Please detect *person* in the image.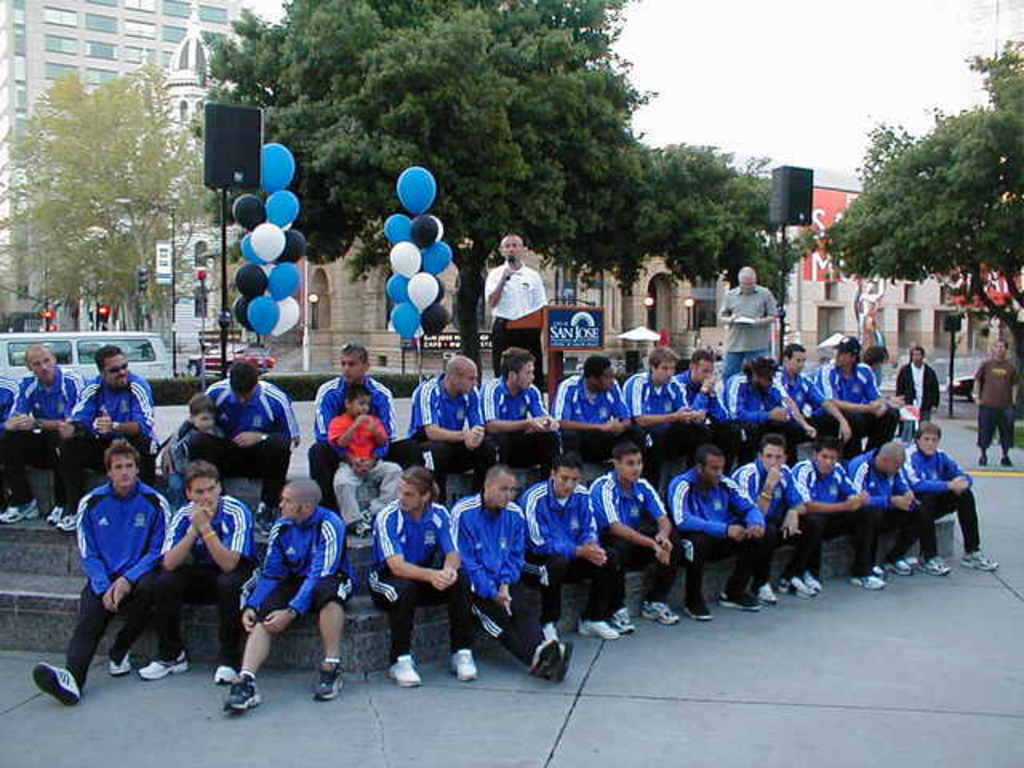
Rect(594, 446, 688, 635).
